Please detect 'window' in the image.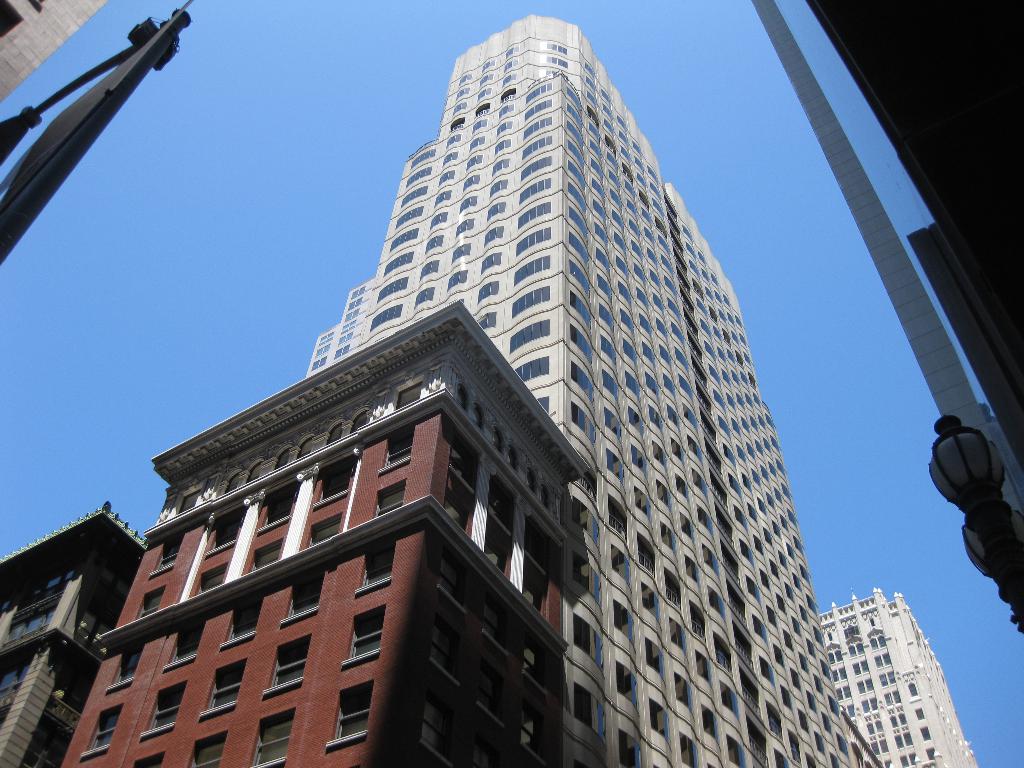
locate(704, 585, 725, 616).
